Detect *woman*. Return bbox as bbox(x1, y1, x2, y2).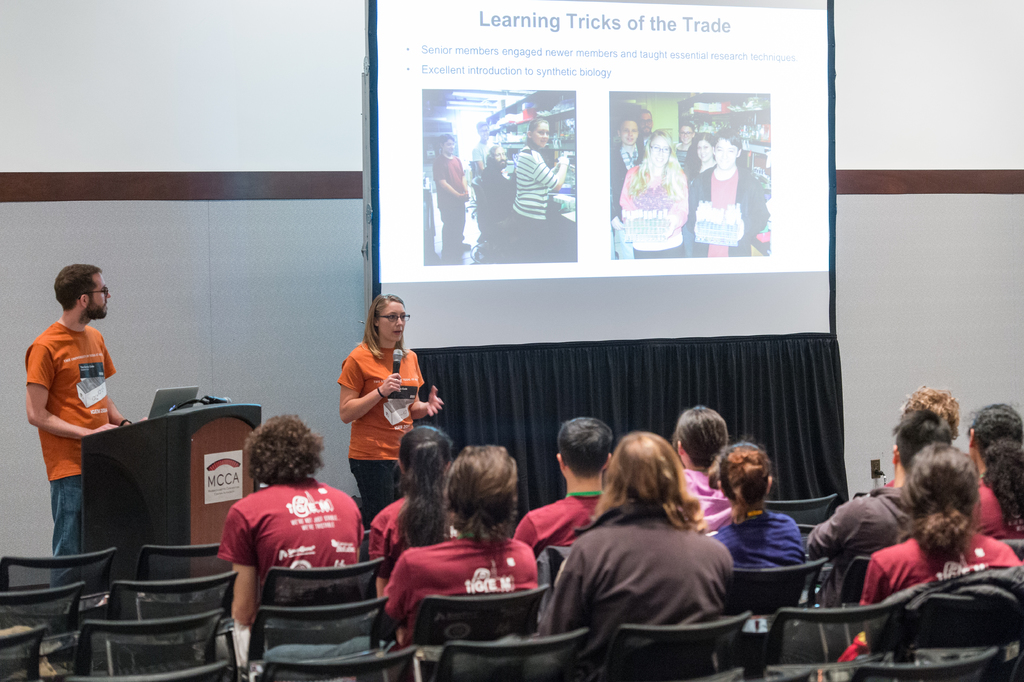
bbox(505, 115, 569, 260).
